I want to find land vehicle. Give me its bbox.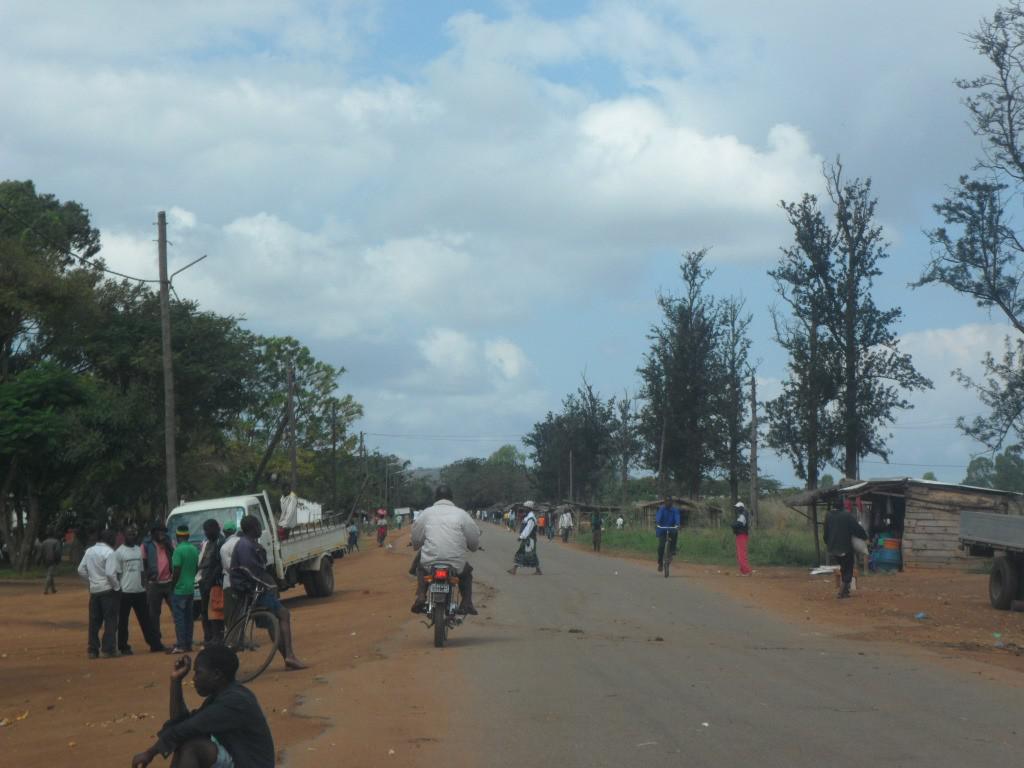
164/491/354/600.
